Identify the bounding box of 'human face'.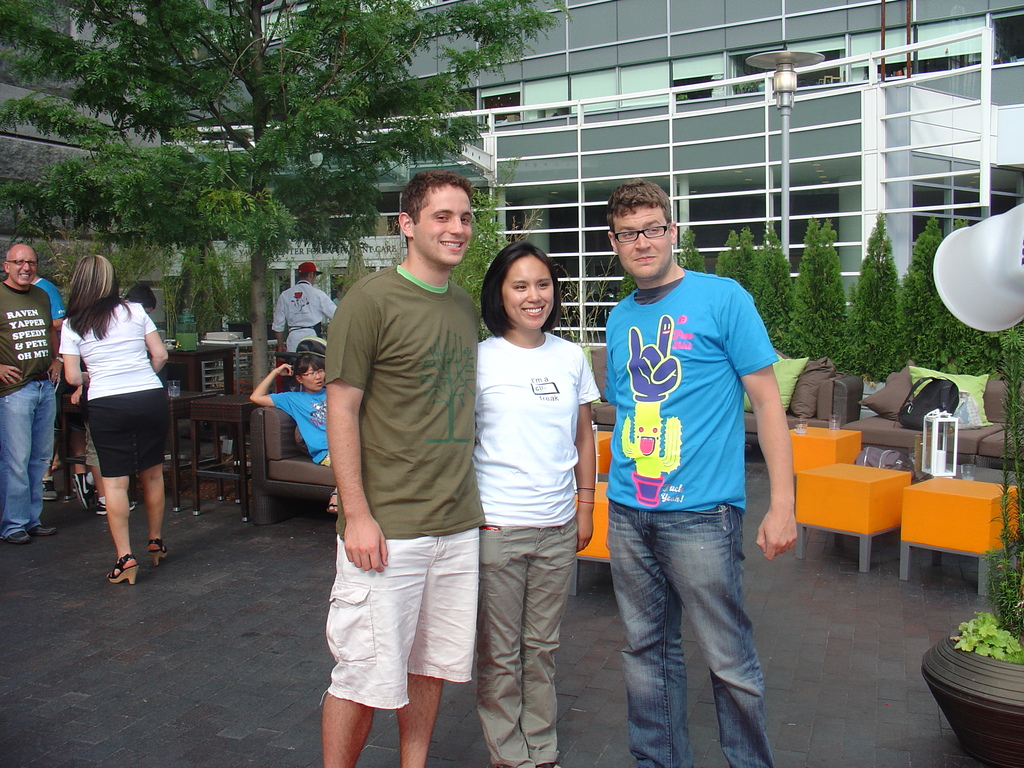
detection(499, 260, 555, 329).
